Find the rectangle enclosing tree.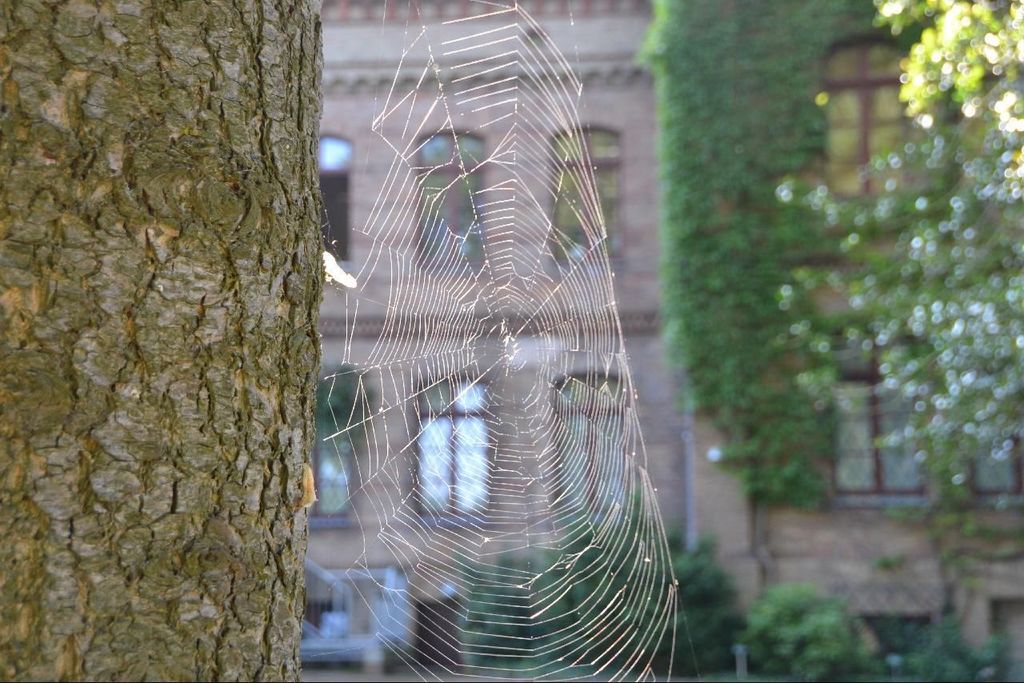
860 616 1023 682.
